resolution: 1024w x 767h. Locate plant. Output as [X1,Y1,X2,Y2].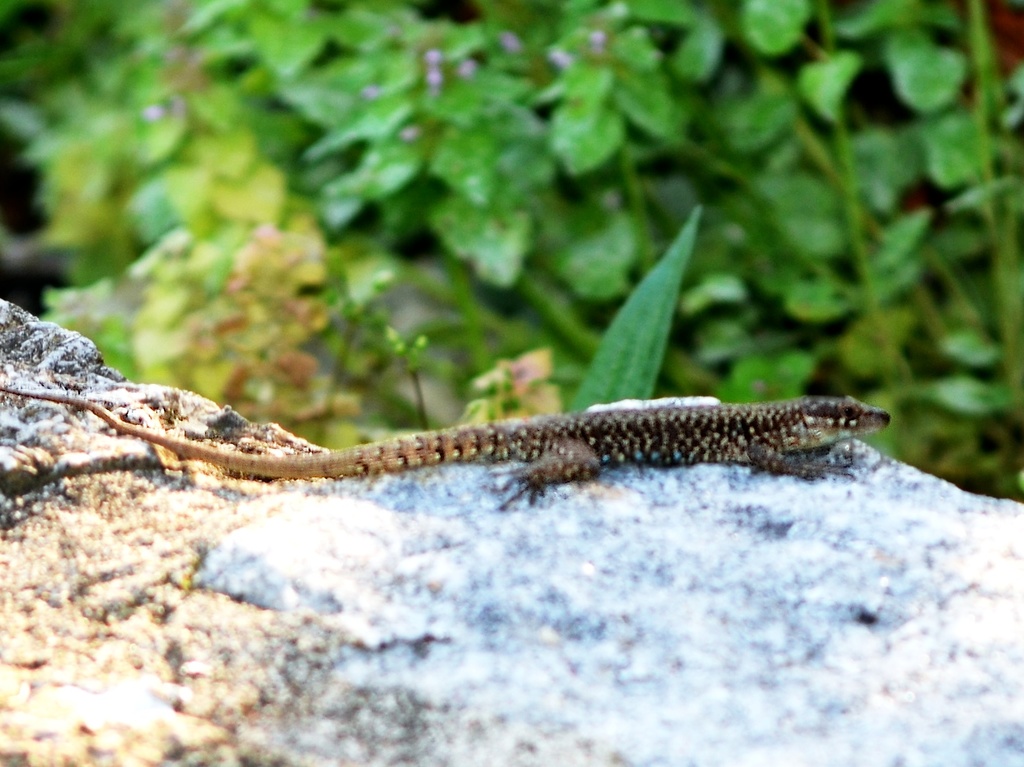
[170,0,1023,515].
